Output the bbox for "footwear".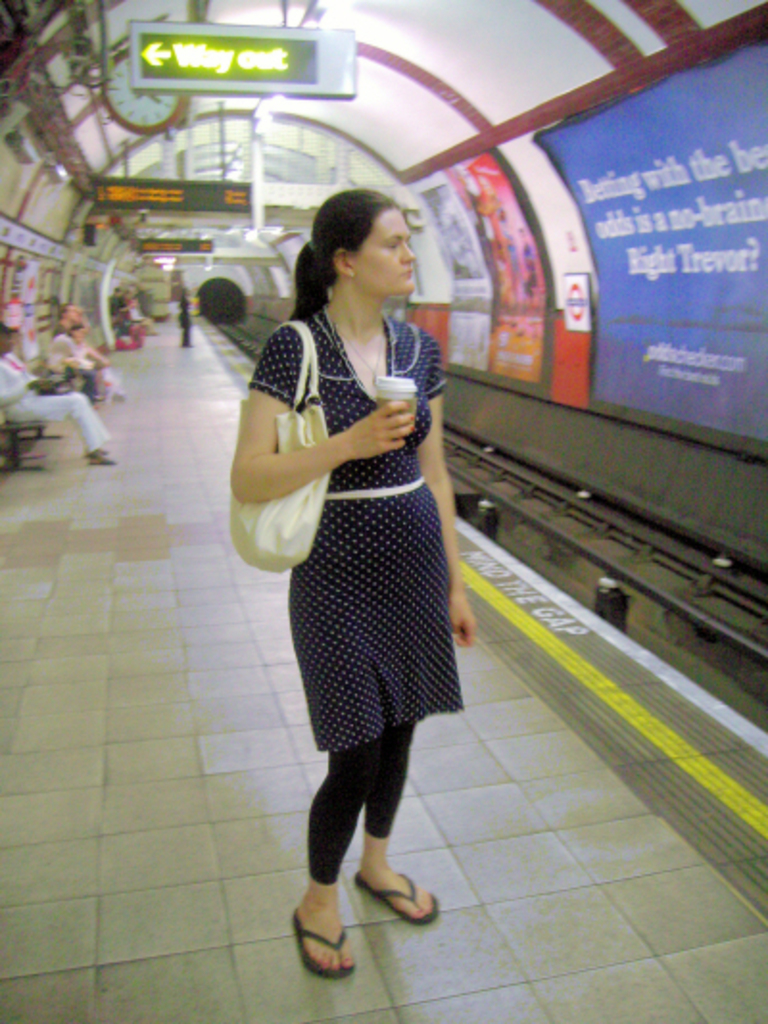
x1=90 y1=448 x2=113 y2=467.
